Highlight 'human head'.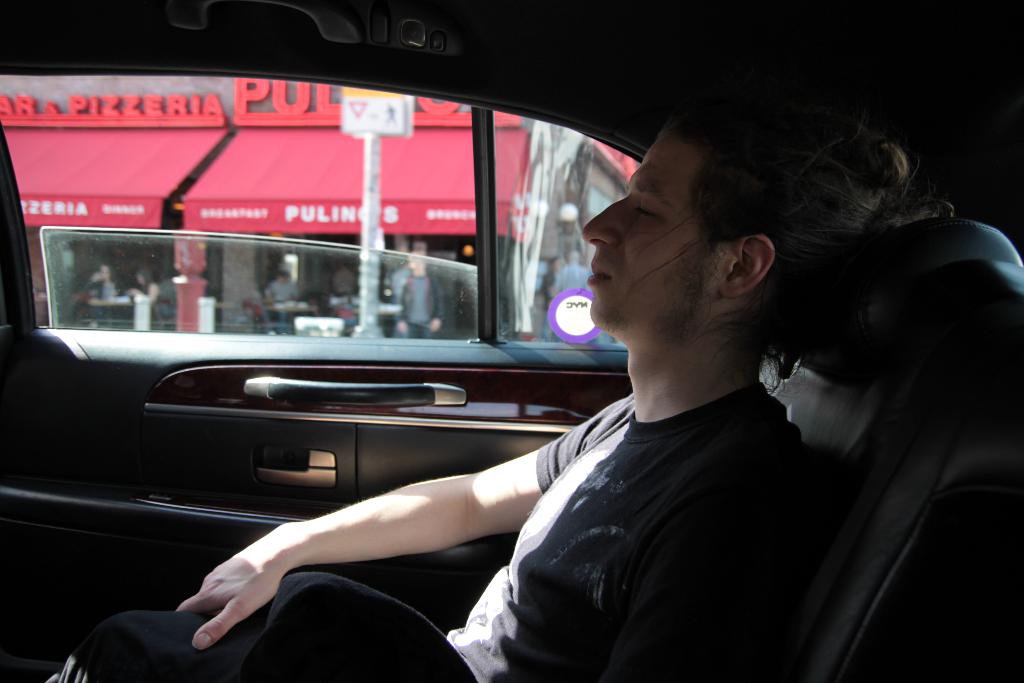
Highlighted region: bbox=[587, 113, 753, 362].
